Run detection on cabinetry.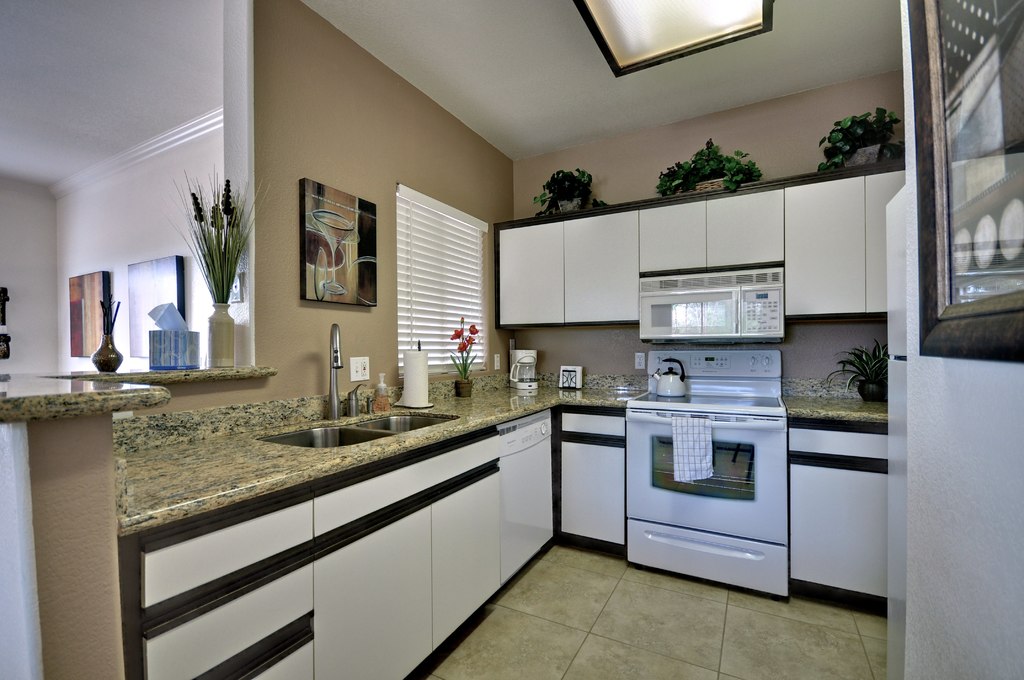
Result: [left=528, top=374, right=894, bottom=621].
